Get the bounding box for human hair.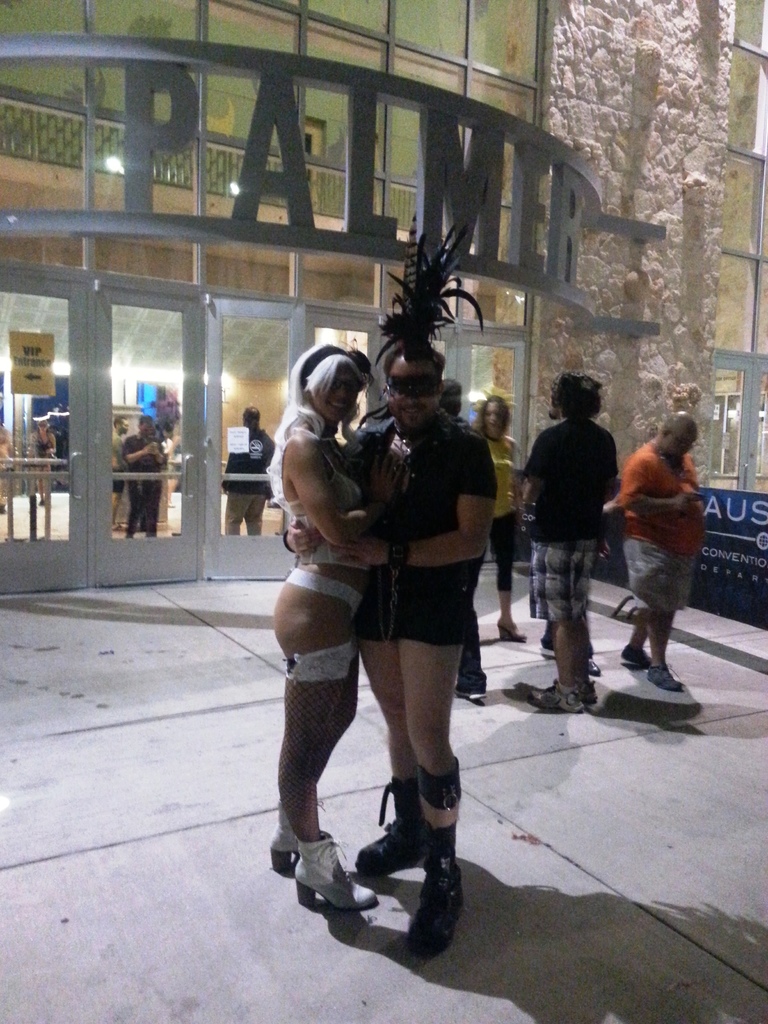
(left=546, top=372, right=604, bottom=423).
